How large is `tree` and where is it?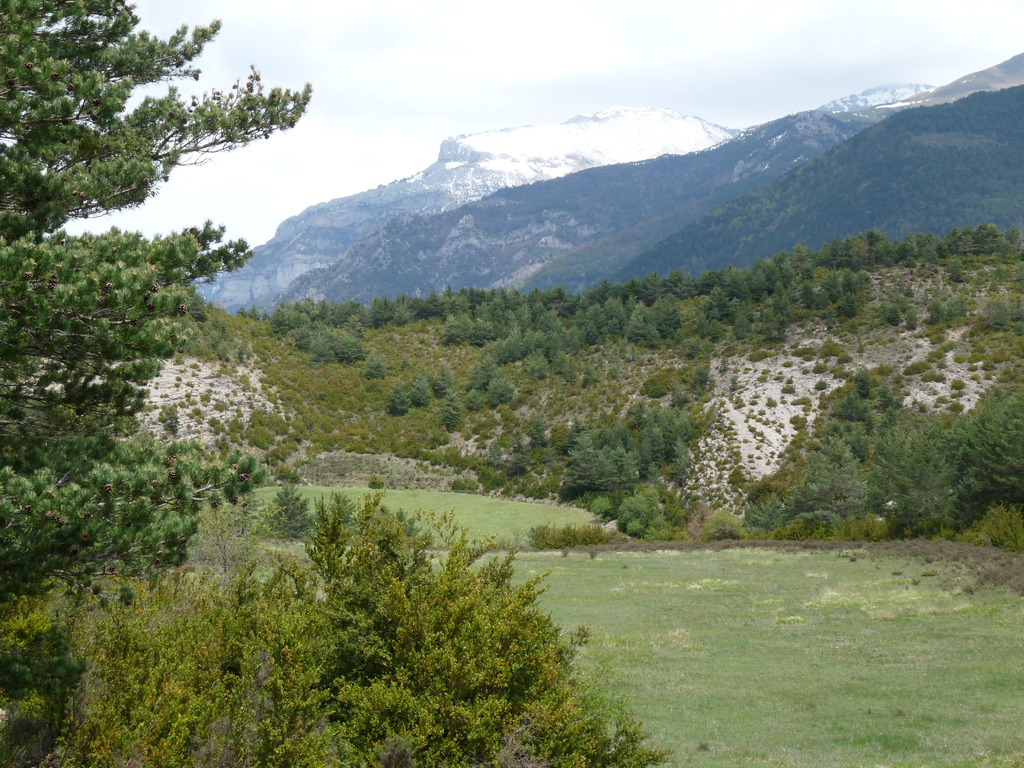
Bounding box: {"x1": 521, "y1": 347, "x2": 547, "y2": 379}.
